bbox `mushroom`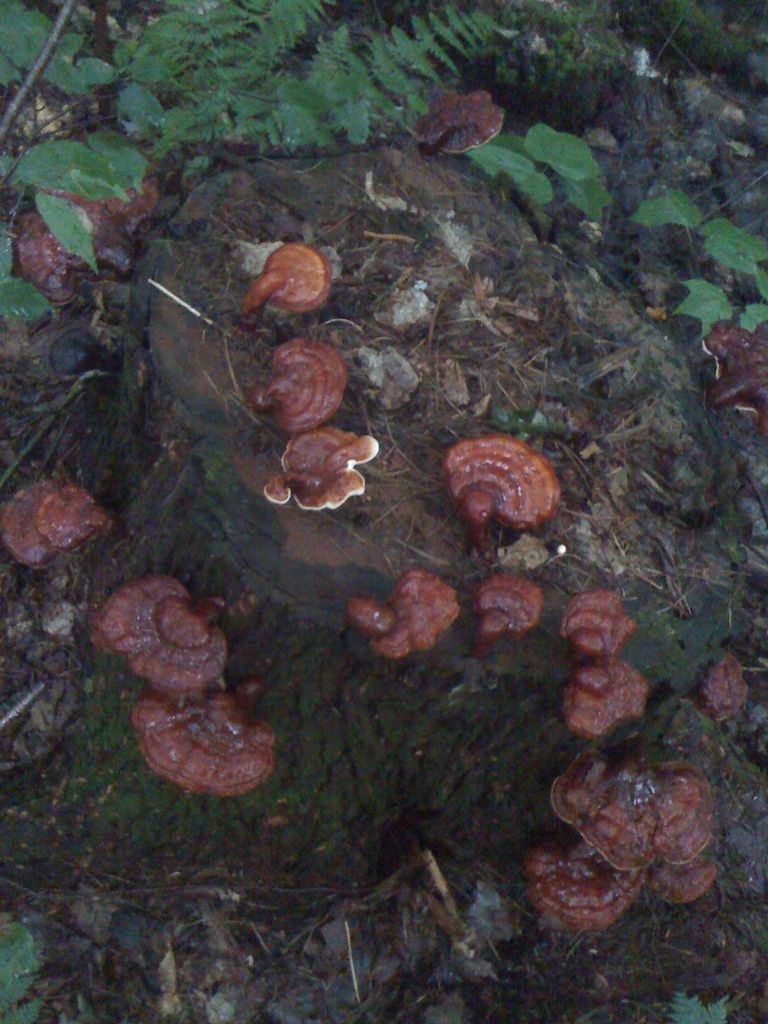
left=93, top=573, right=226, bottom=697
